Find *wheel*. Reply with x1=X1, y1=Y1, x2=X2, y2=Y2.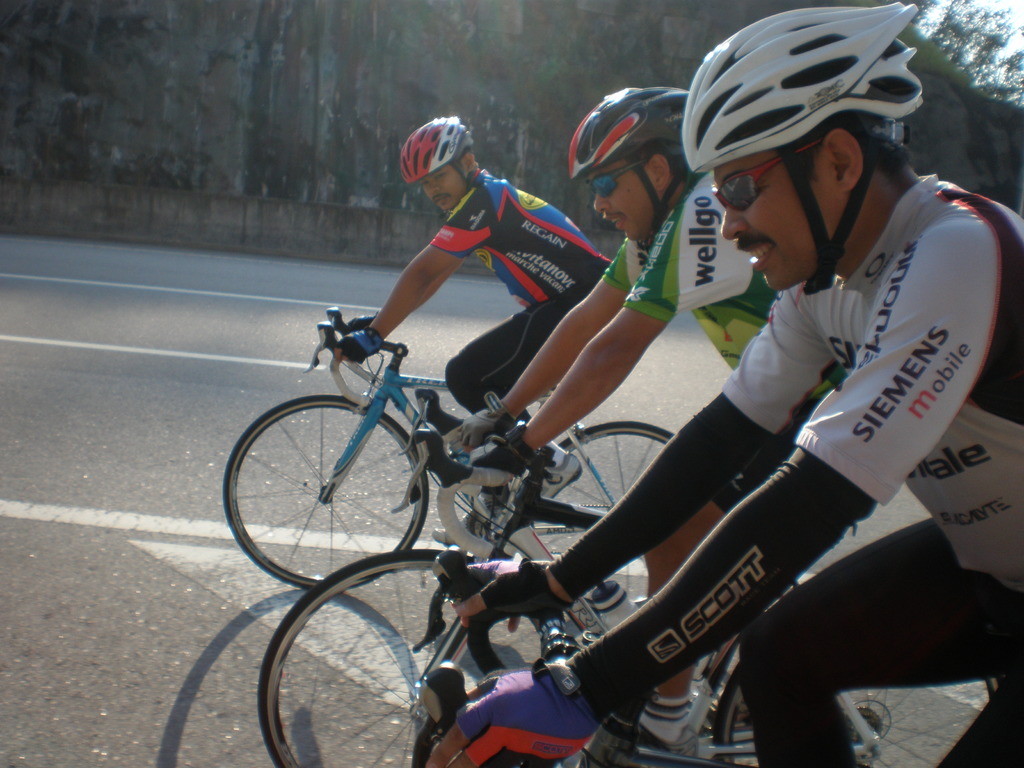
x1=228, y1=385, x2=378, y2=596.
